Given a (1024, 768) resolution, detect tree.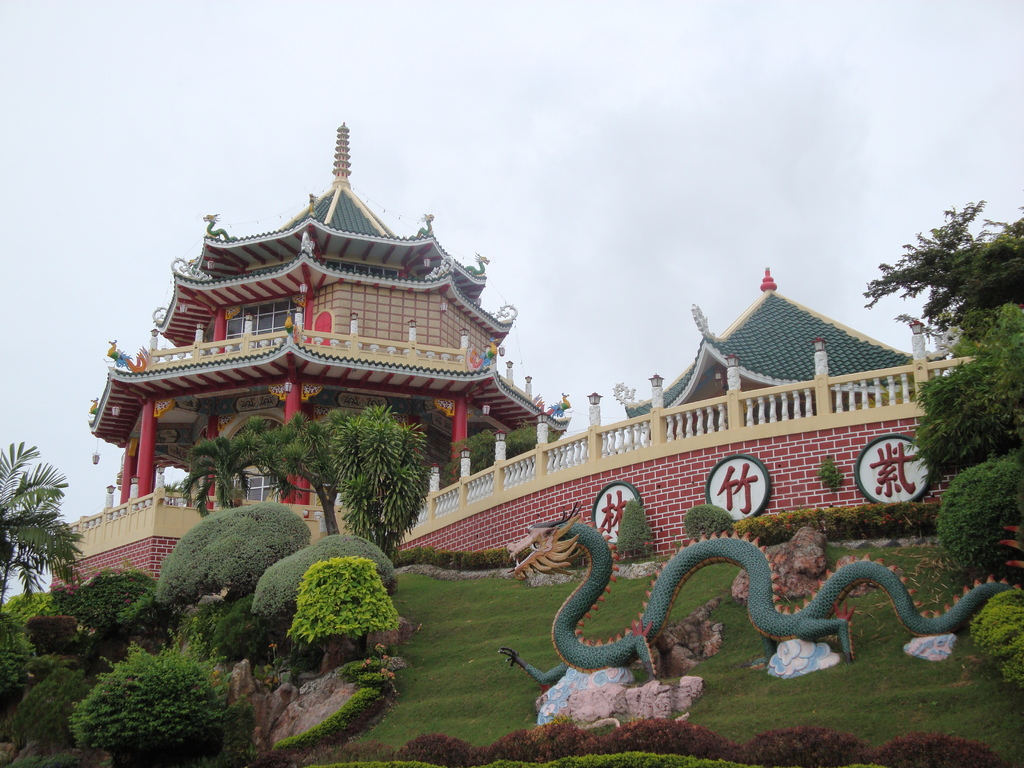
Rect(737, 501, 945, 537).
